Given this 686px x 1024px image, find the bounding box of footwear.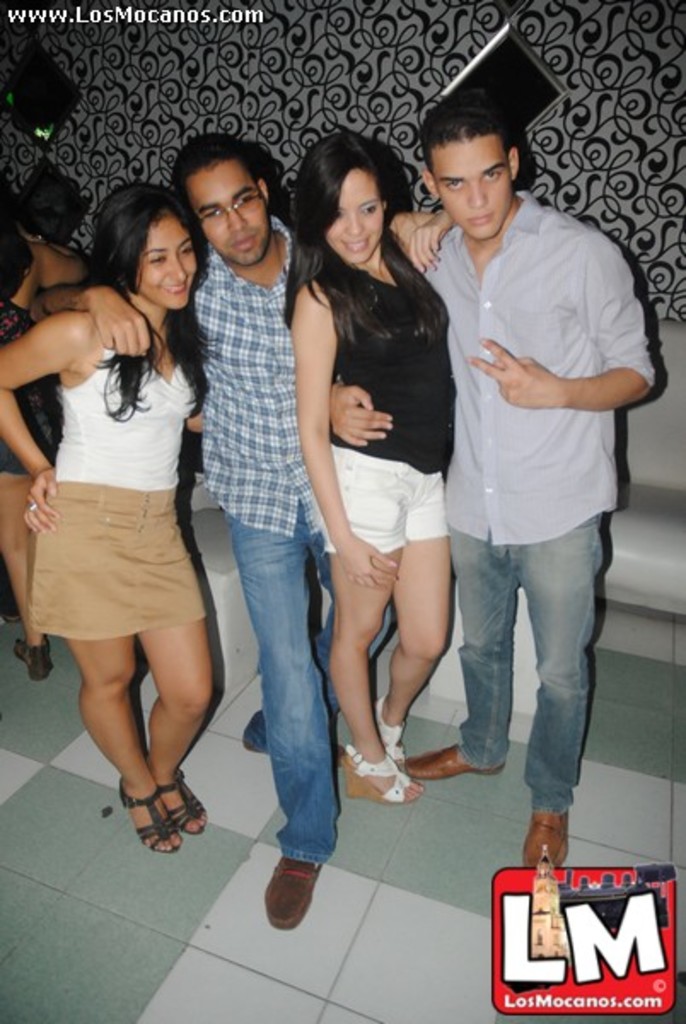
detection(14, 642, 58, 681).
